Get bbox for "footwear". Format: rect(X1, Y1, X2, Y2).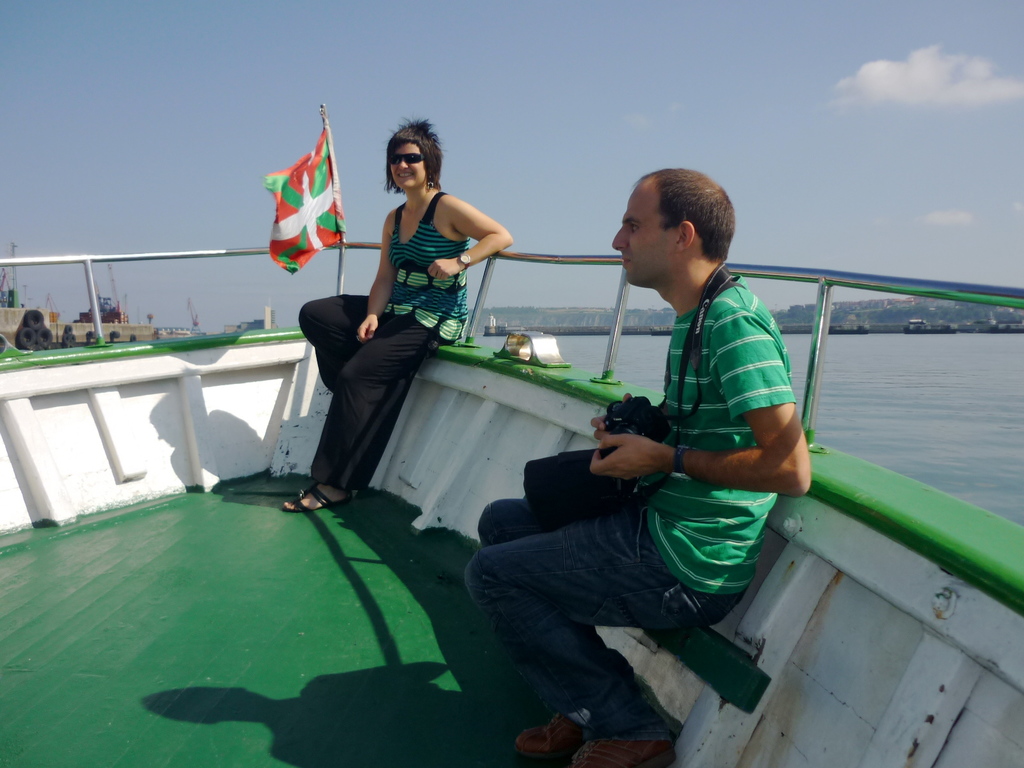
rect(282, 484, 353, 514).
